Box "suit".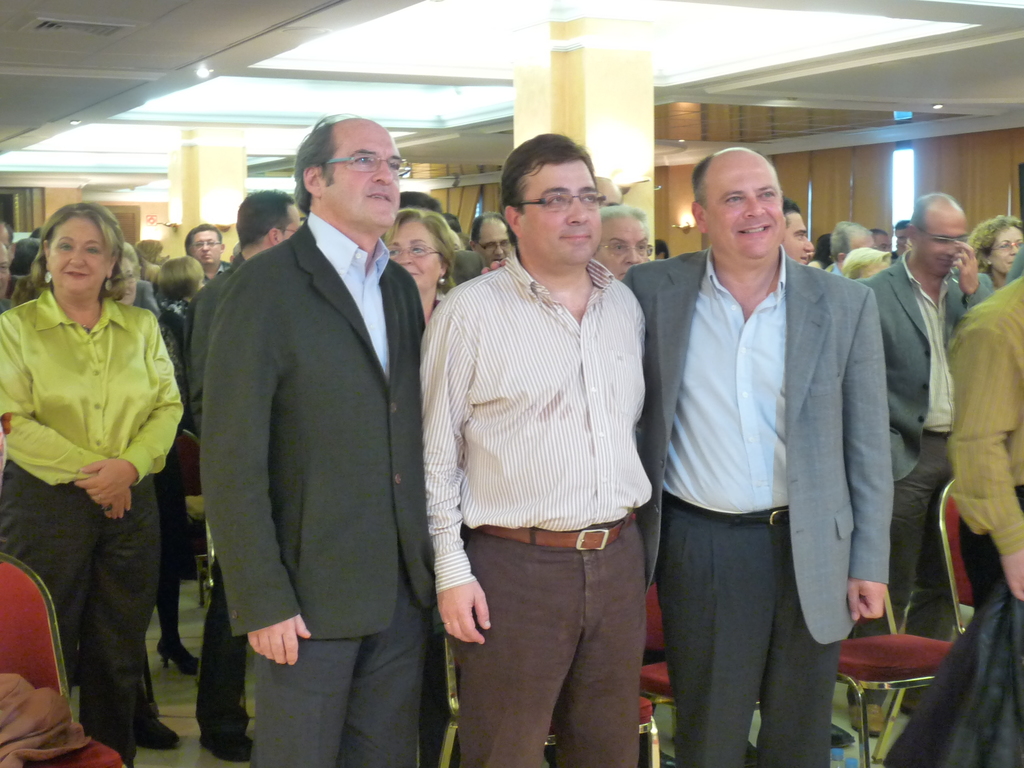
rect(186, 77, 444, 754).
